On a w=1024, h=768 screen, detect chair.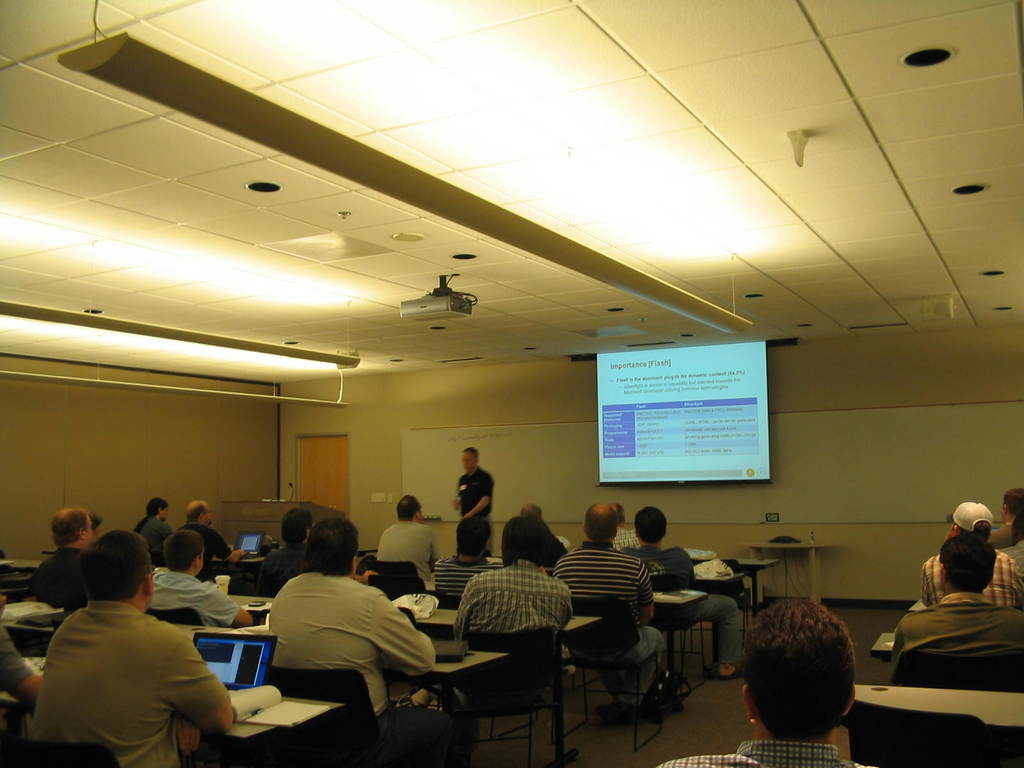
[left=0, top=735, right=123, bottom=767].
